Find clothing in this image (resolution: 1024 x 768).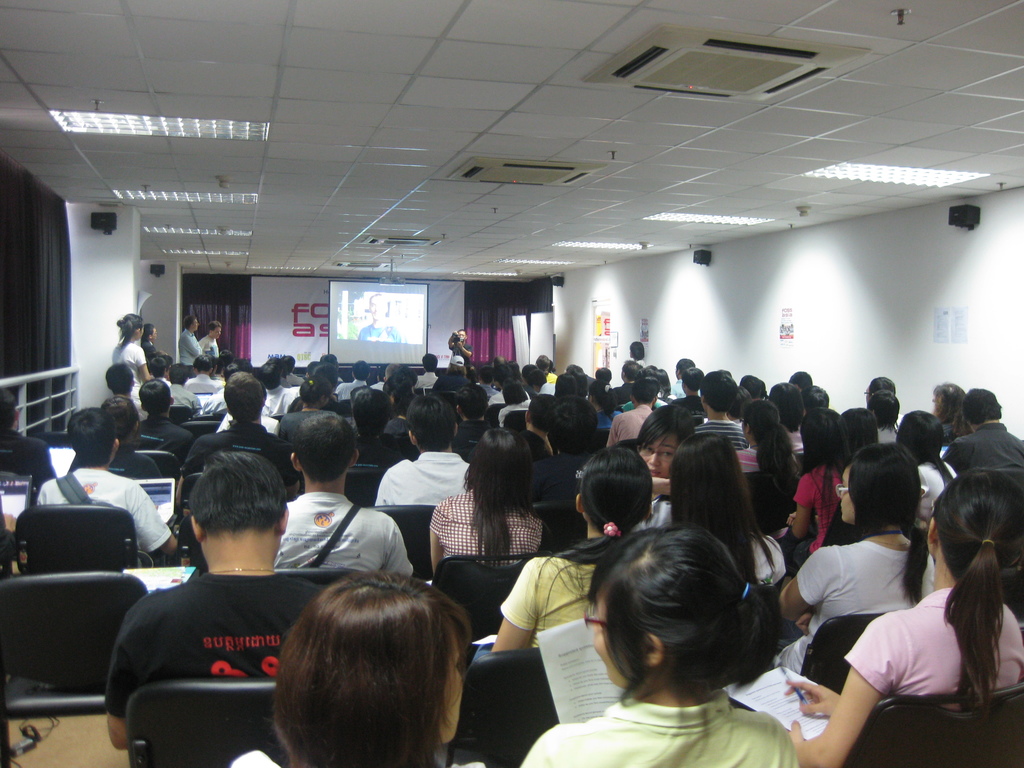
region(432, 490, 540, 561).
